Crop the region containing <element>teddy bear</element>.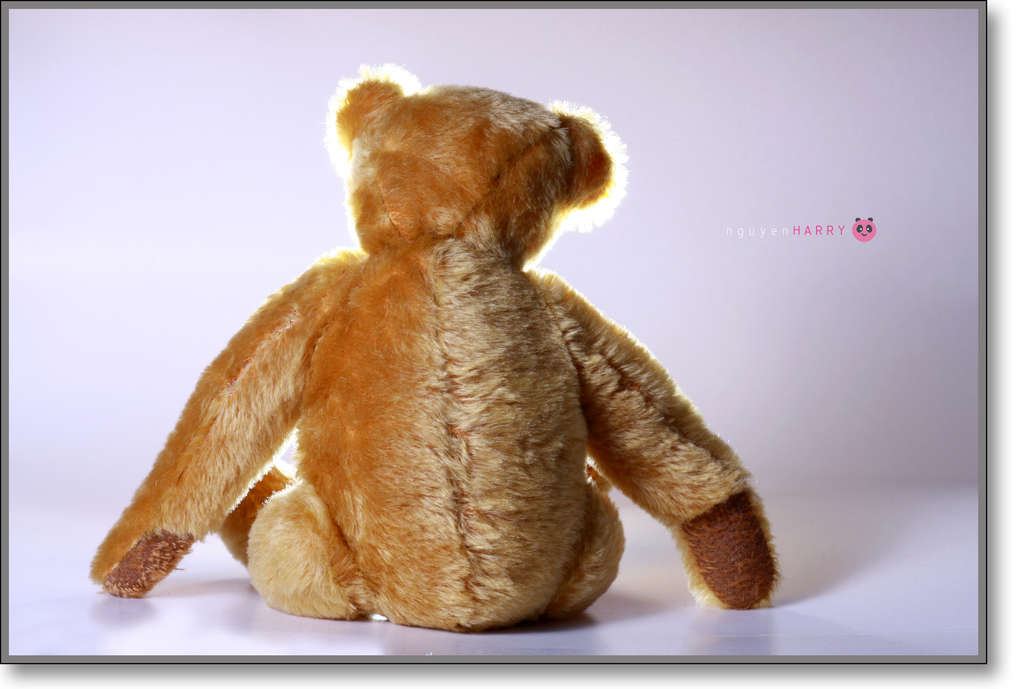
Crop region: [left=84, top=61, right=786, bottom=633].
